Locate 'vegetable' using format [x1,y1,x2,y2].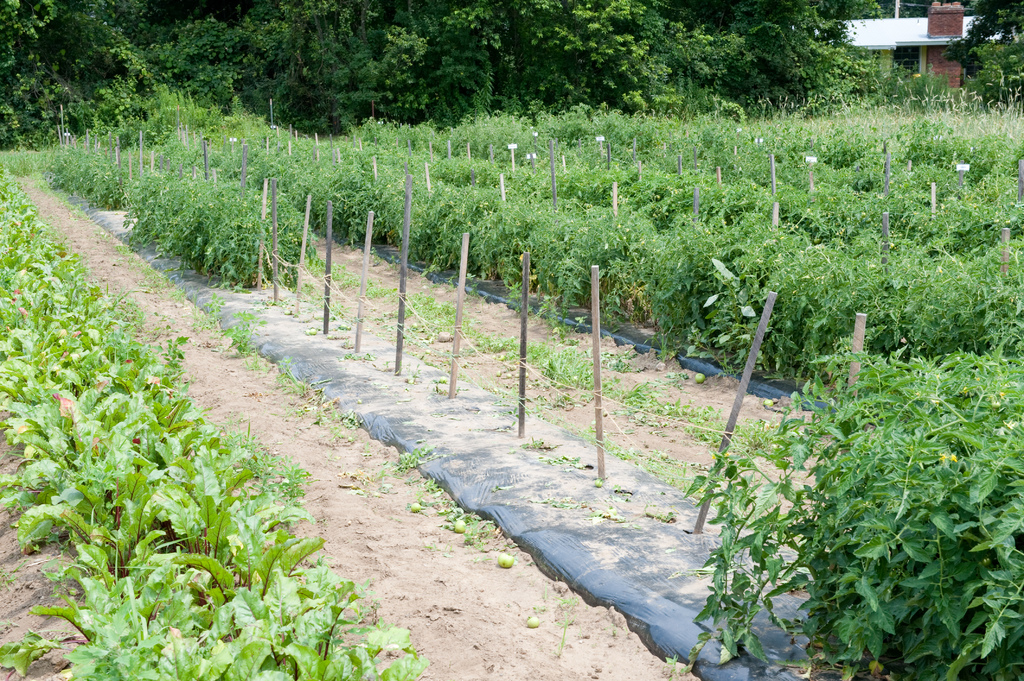
[308,328,317,333].
